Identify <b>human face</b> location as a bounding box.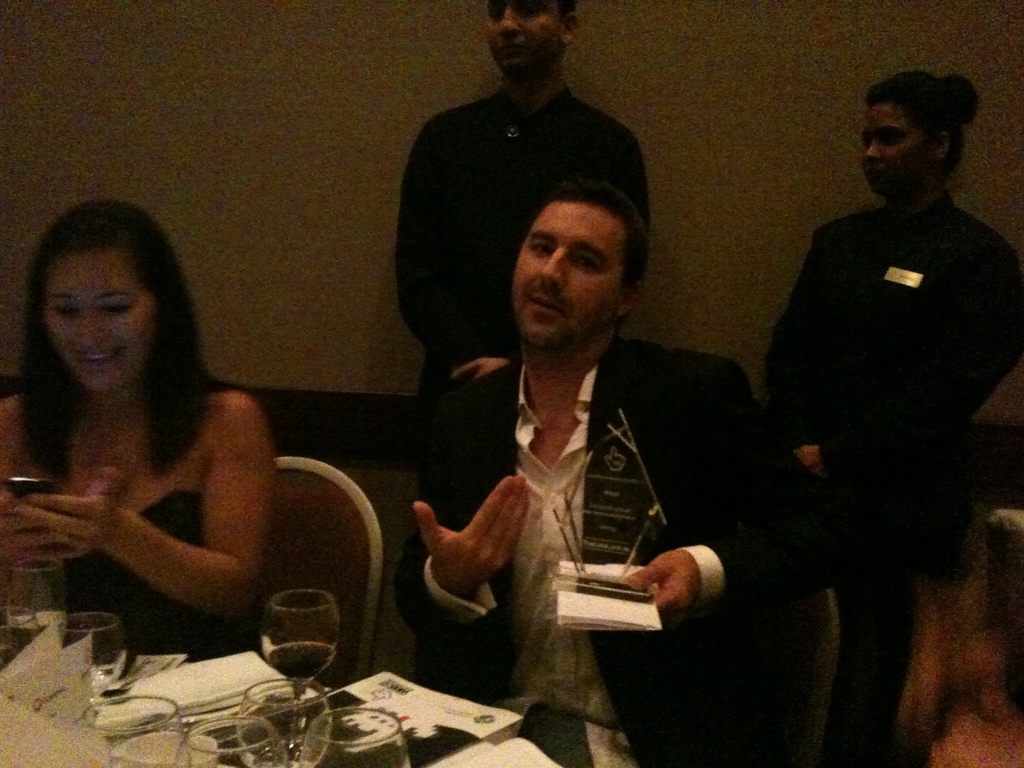
[488, 0, 568, 77].
